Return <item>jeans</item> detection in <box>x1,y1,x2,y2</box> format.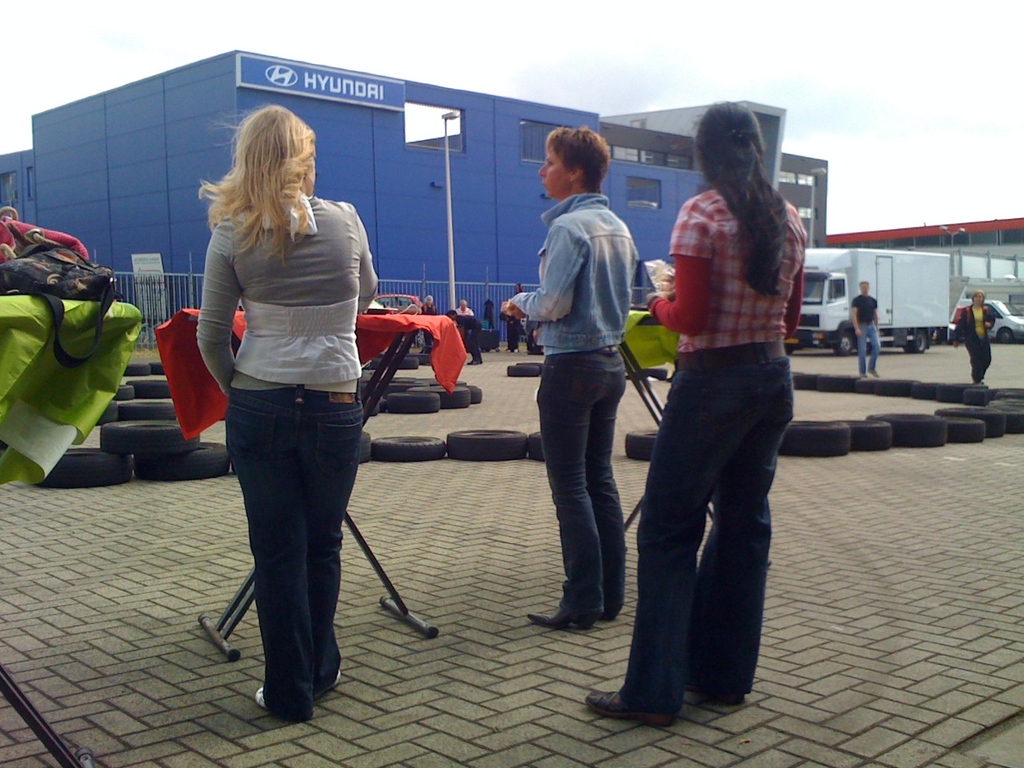
<box>509,192,645,355</box>.
